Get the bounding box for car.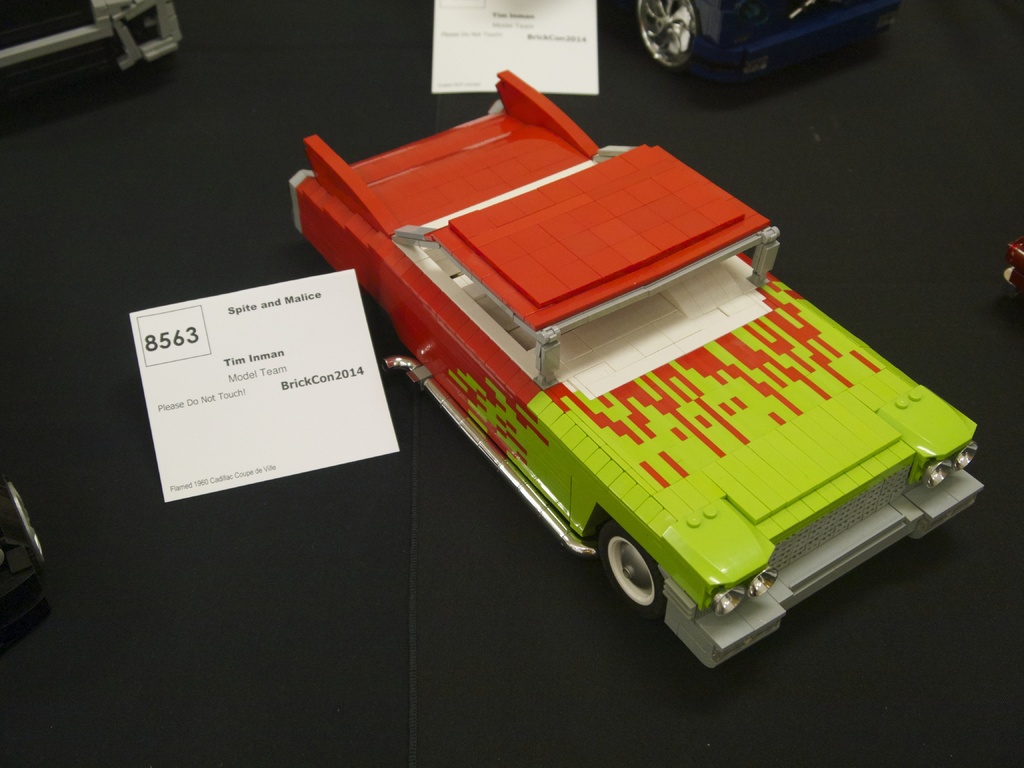
(x1=630, y1=0, x2=906, y2=81).
